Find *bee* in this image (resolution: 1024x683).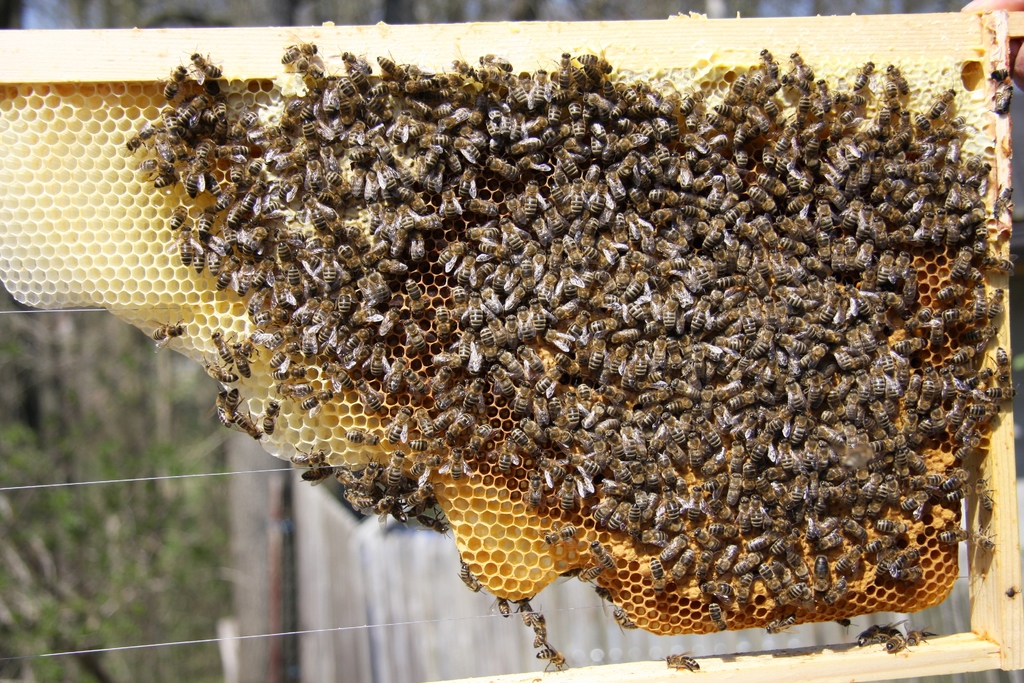
crop(820, 421, 838, 439).
